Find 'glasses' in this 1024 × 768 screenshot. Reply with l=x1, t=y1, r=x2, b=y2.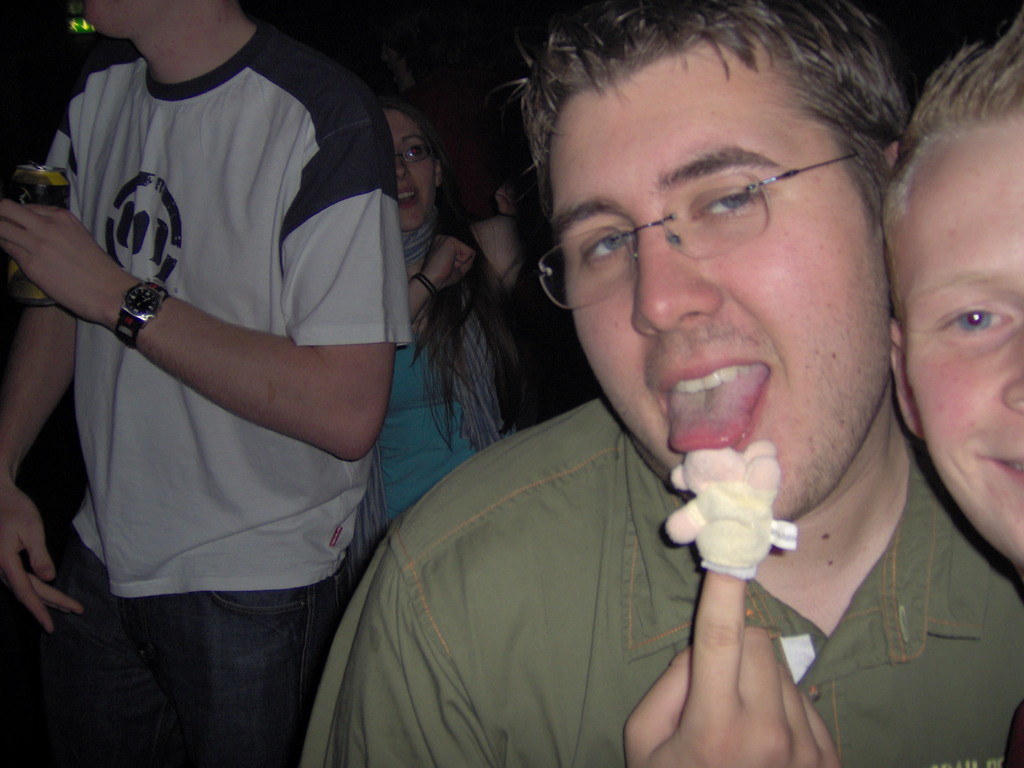
l=540, t=142, r=867, b=276.
